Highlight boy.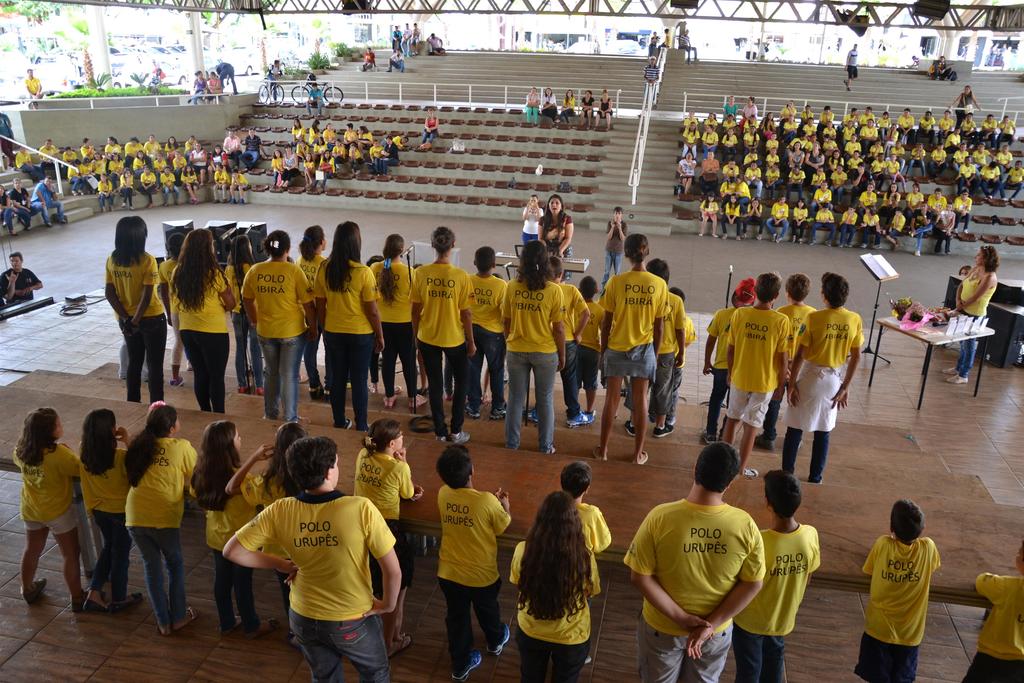
Highlighted region: 570, 274, 604, 431.
